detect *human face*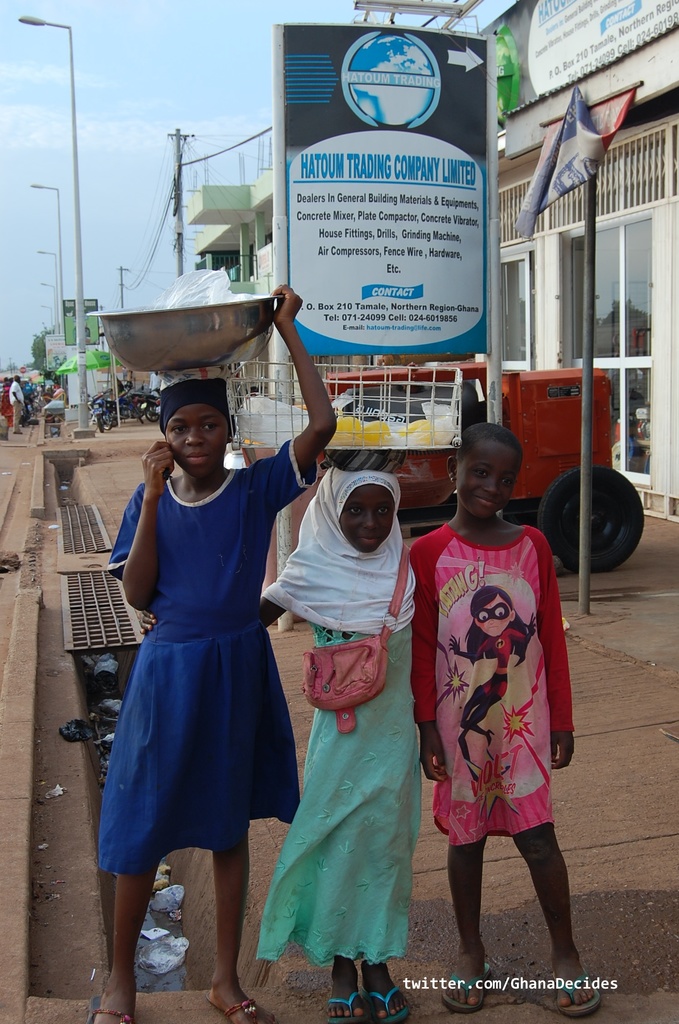
pyautogui.locateOnScreen(347, 491, 387, 556)
